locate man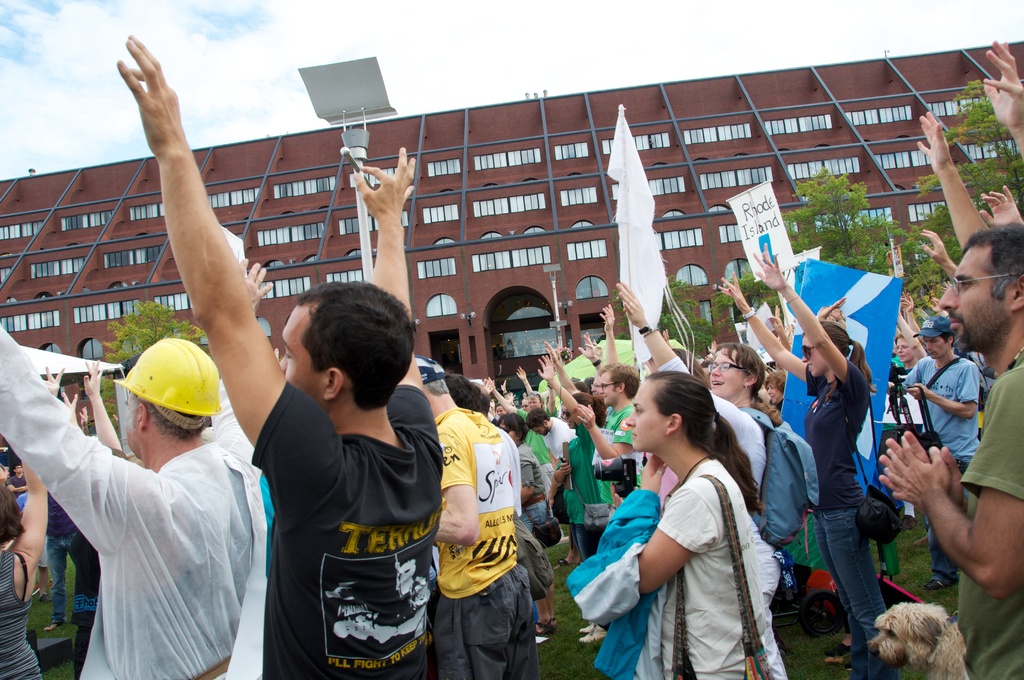
x1=882 y1=224 x2=1023 y2=679
